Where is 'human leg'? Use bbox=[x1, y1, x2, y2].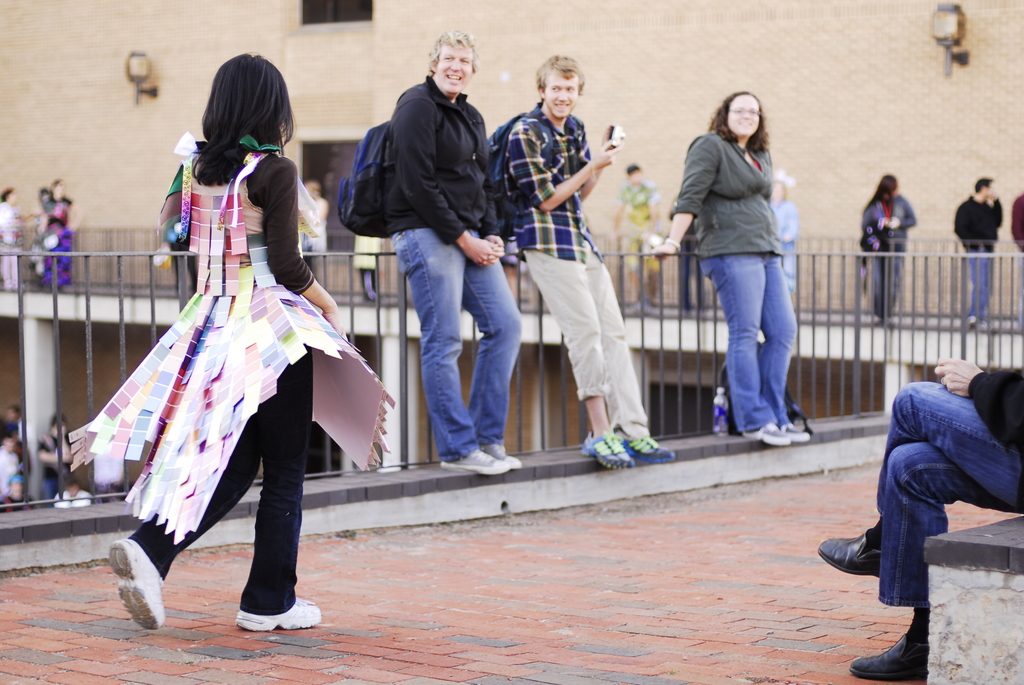
bbox=[849, 435, 1021, 684].
